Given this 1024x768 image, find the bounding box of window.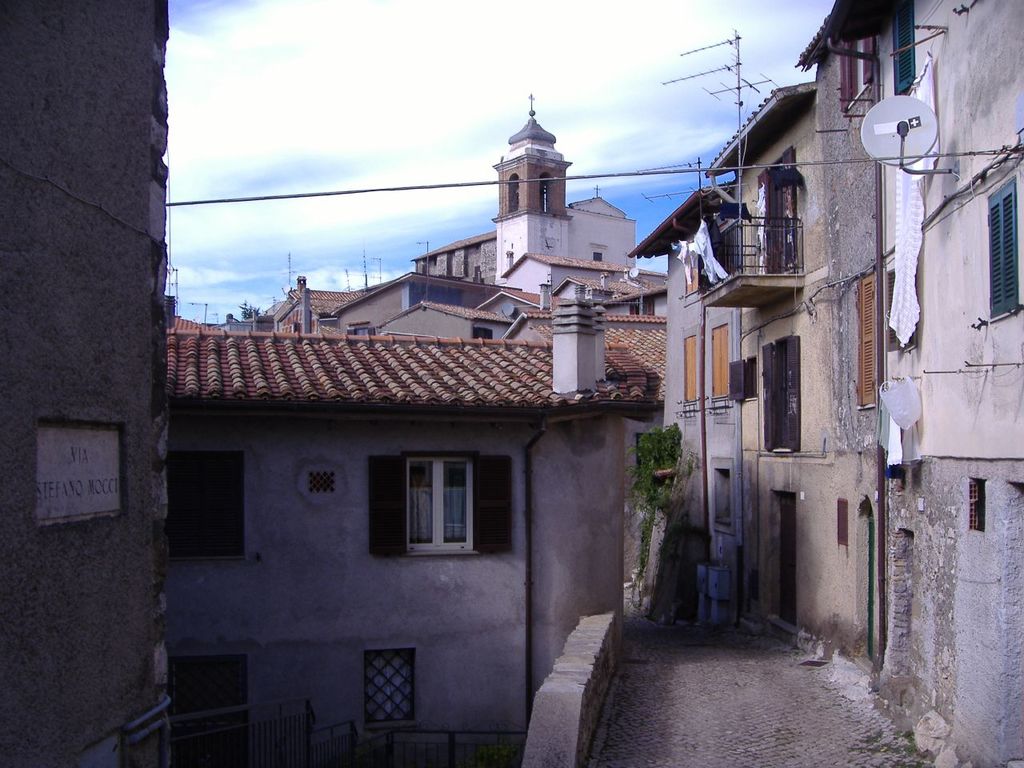
locate(894, 0, 917, 102).
